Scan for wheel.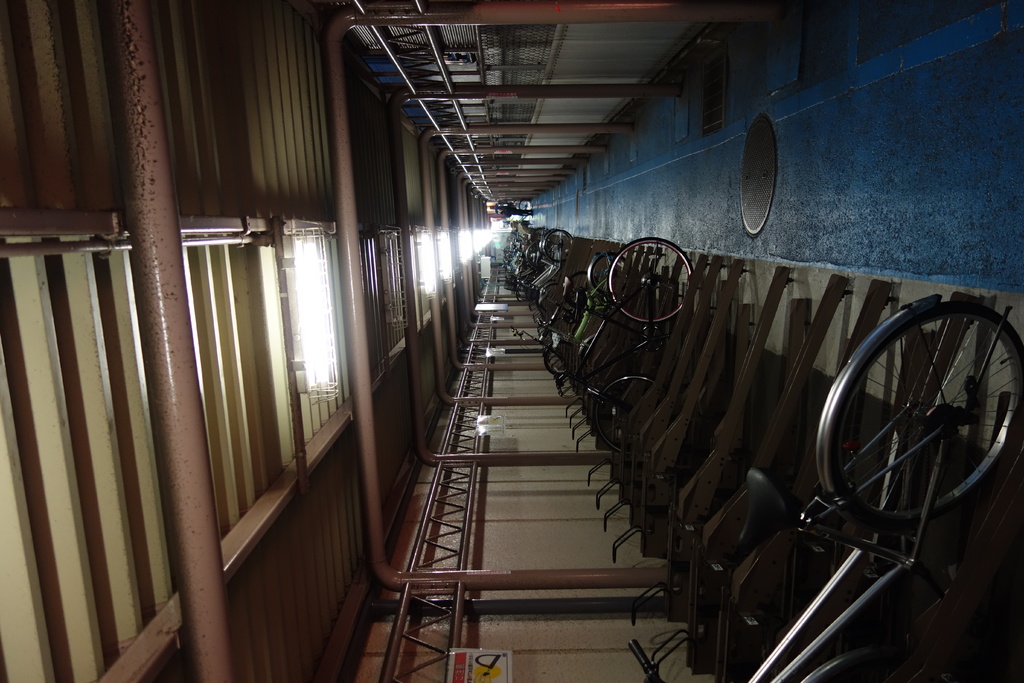
Scan result: [827,297,1023,543].
